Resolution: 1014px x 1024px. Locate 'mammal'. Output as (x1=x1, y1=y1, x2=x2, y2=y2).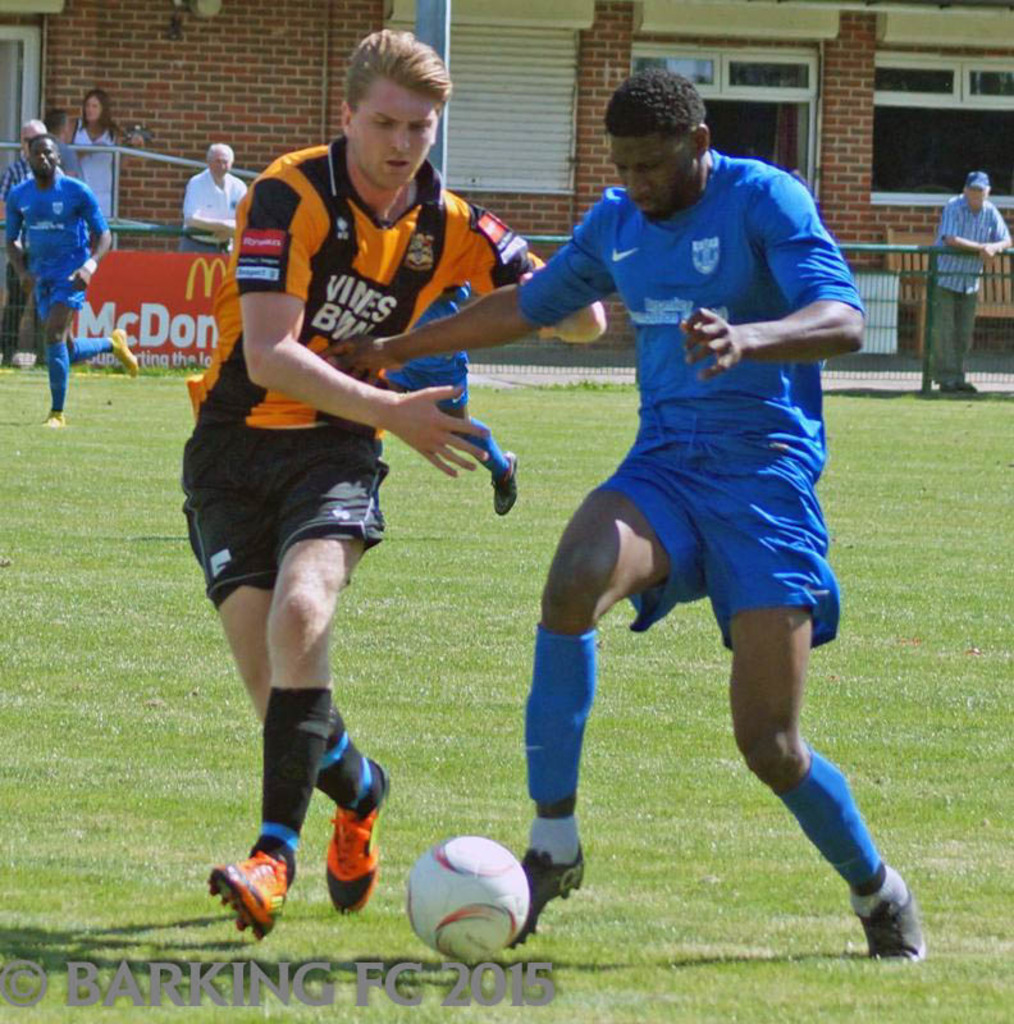
(x1=182, y1=140, x2=251, y2=248).
